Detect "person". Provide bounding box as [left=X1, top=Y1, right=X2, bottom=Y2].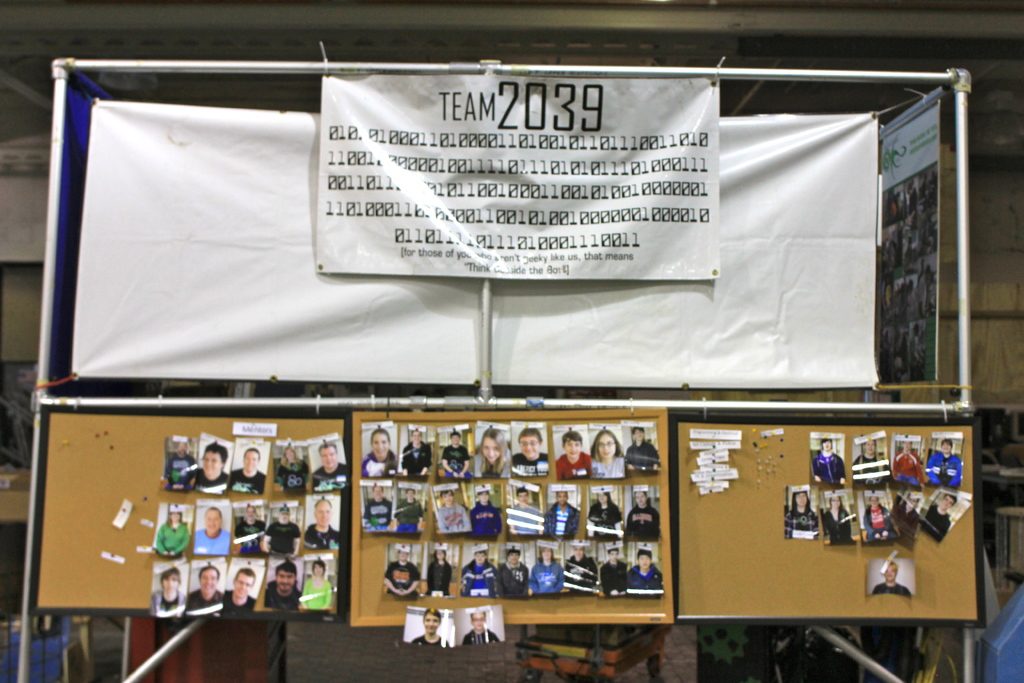
[left=499, top=547, right=524, bottom=600].
